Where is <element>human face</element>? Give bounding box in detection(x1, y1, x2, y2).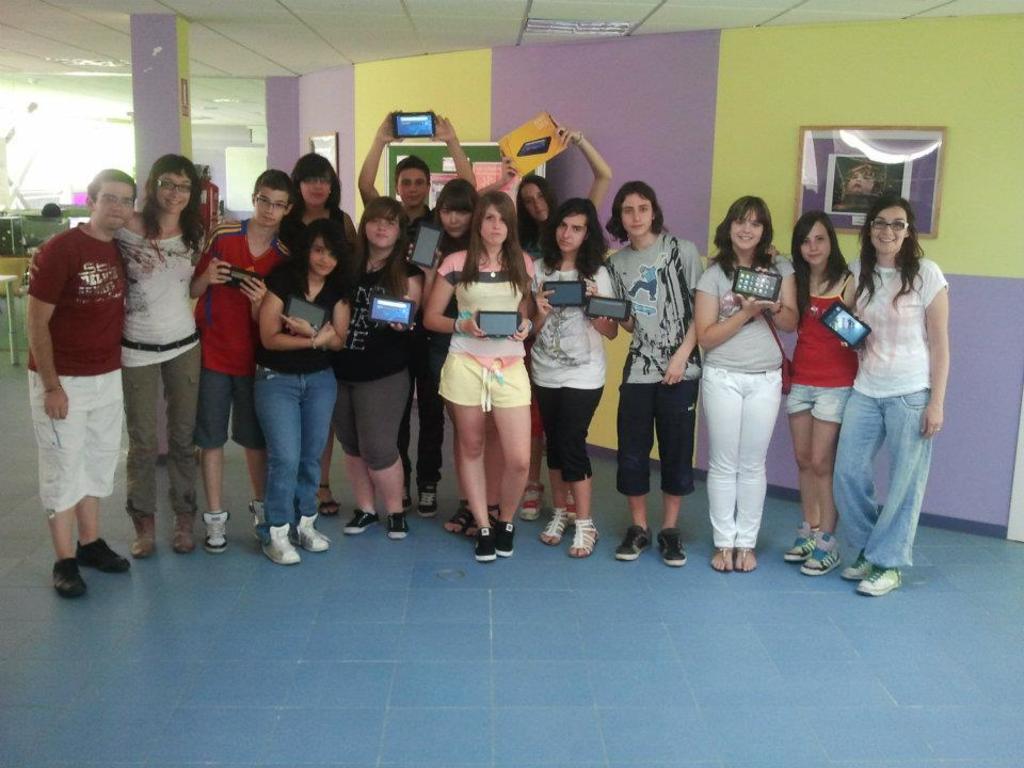
detection(622, 199, 651, 233).
